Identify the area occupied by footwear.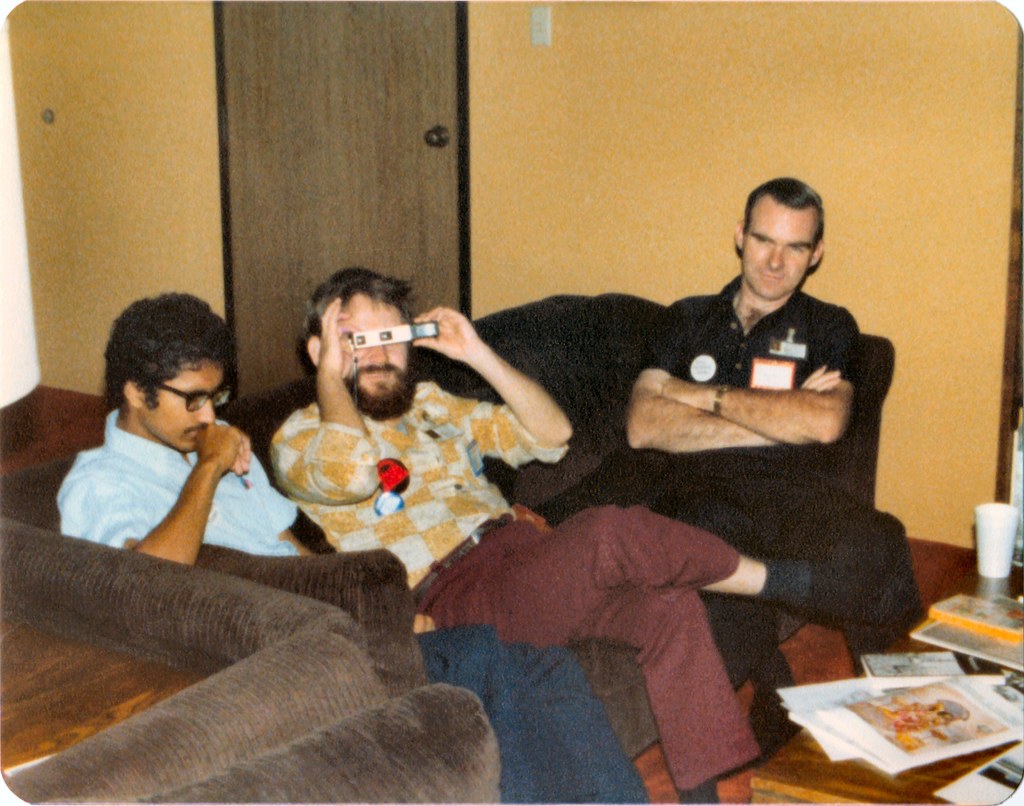
Area: x1=747, y1=686, x2=805, y2=761.
